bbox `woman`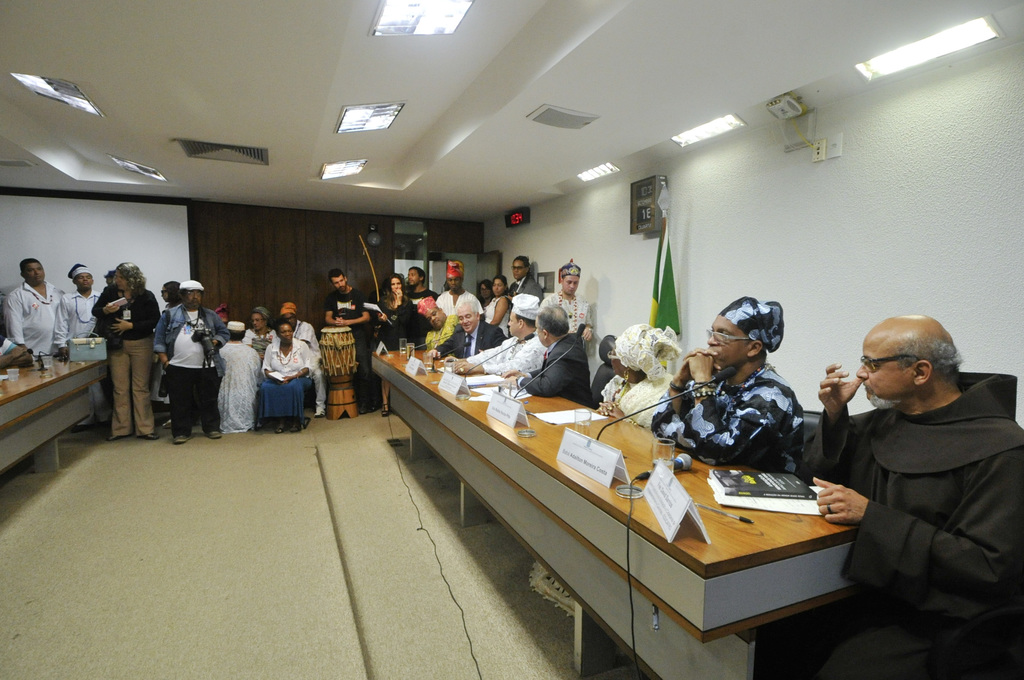
Rect(484, 278, 511, 337)
